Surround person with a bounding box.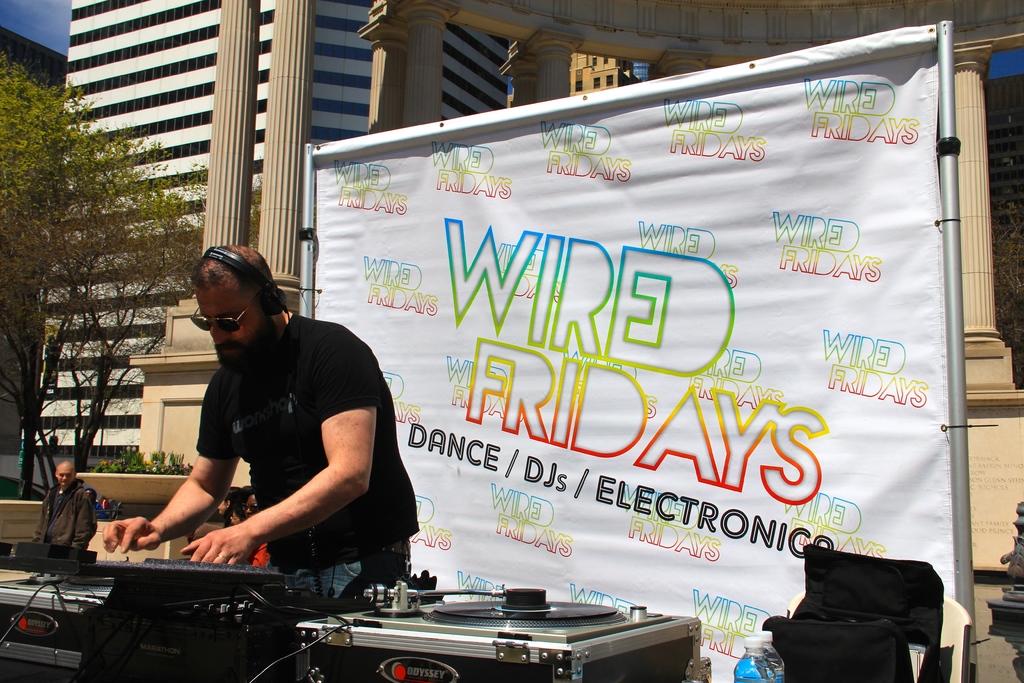
[243,486,268,566].
